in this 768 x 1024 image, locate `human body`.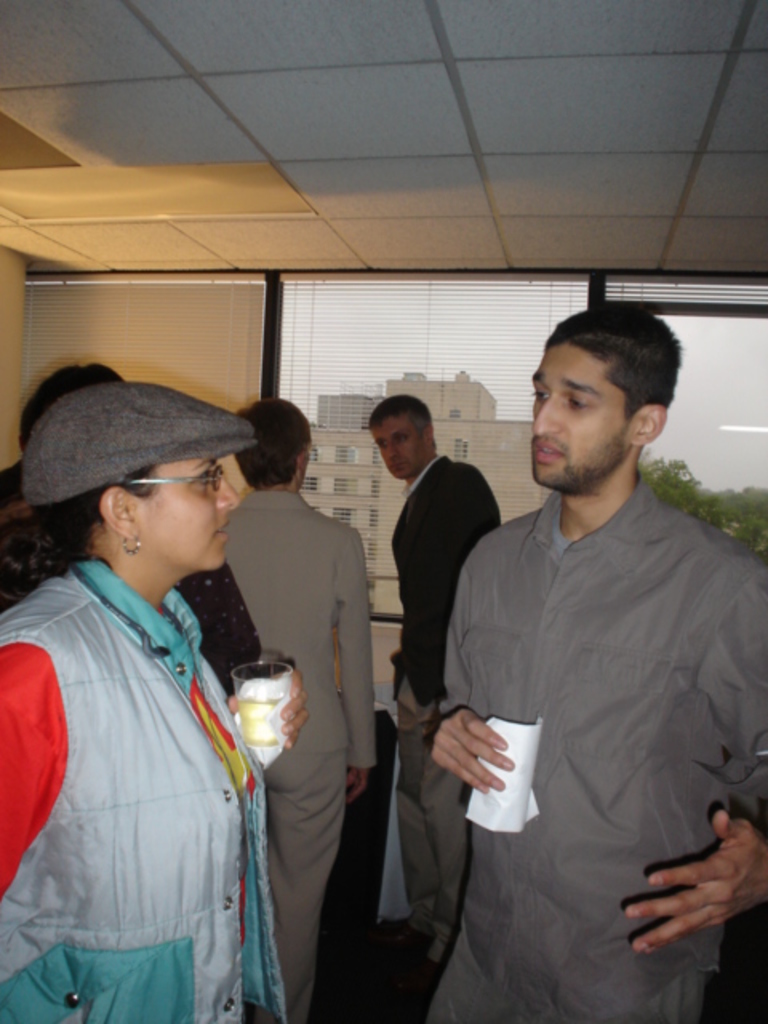
Bounding box: detection(363, 403, 498, 965).
